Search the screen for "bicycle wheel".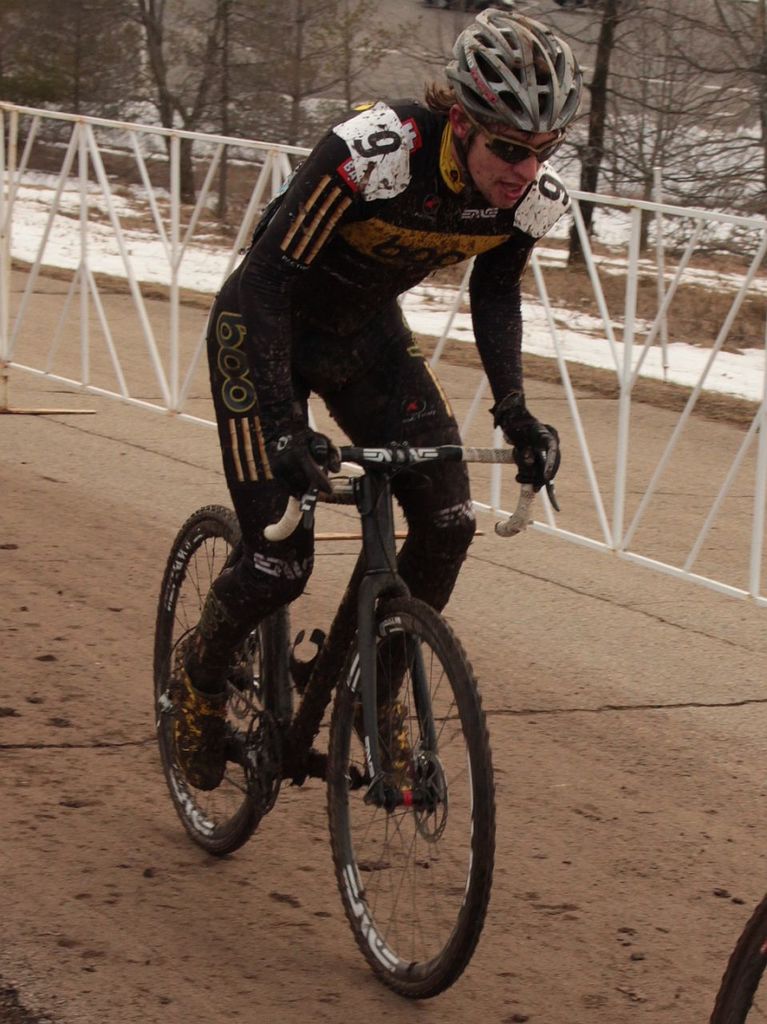
Found at Rect(313, 590, 478, 1002).
